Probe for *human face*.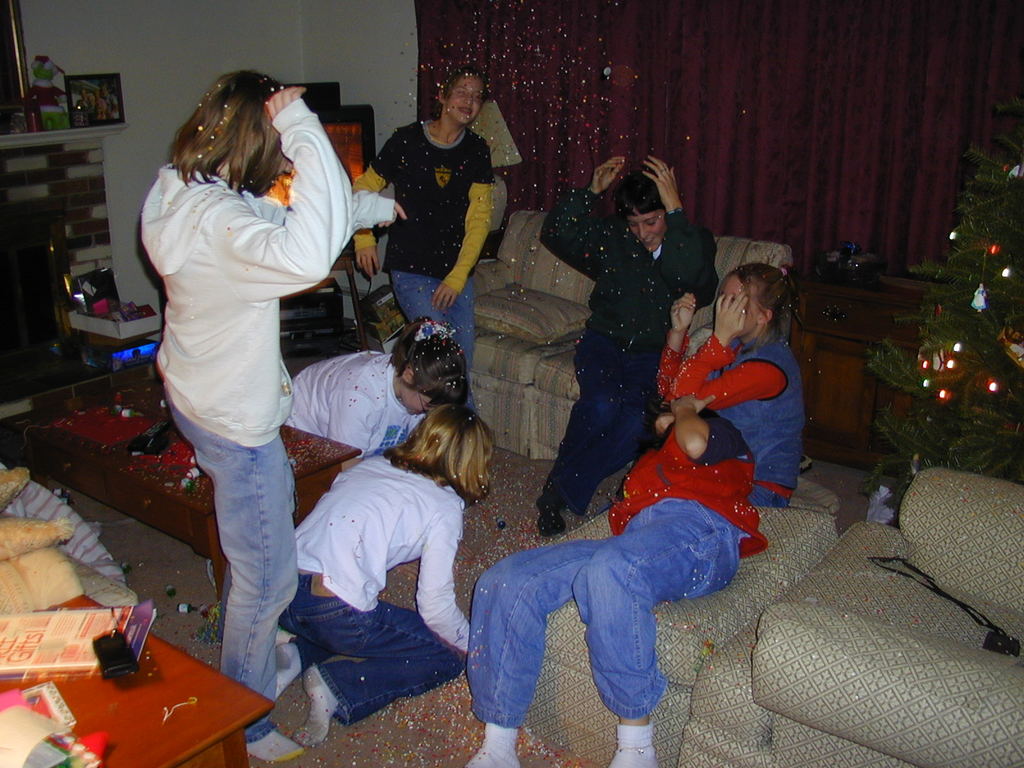
Probe result: box=[628, 207, 662, 244].
